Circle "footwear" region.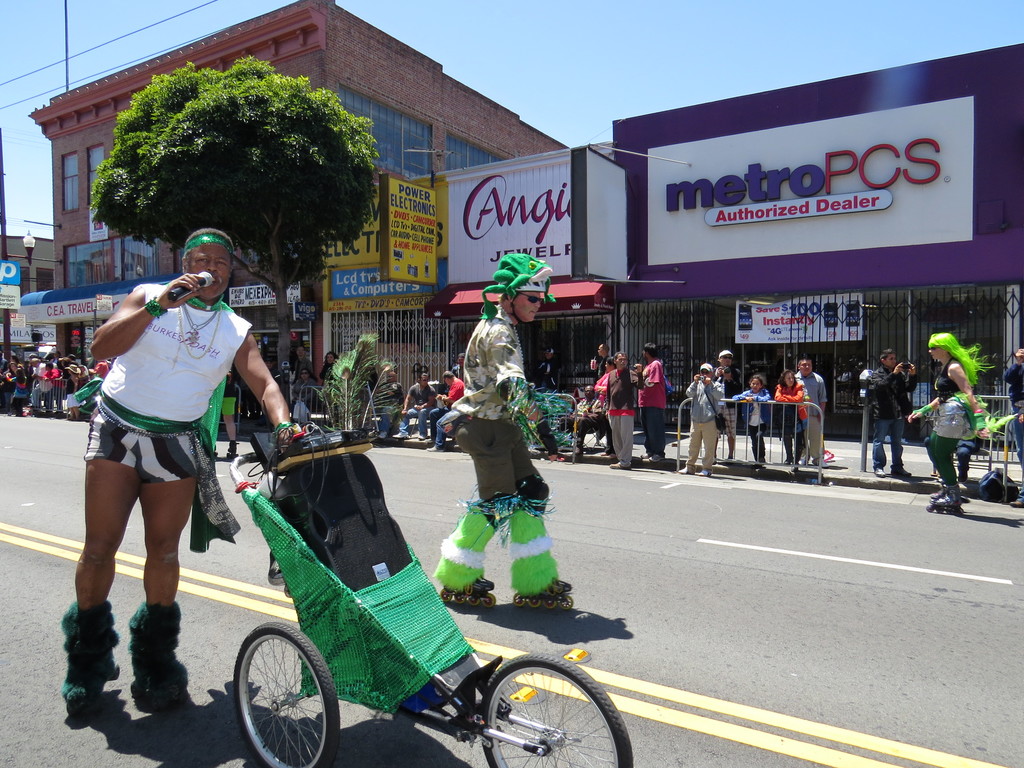
Region: bbox(46, 608, 109, 743).
